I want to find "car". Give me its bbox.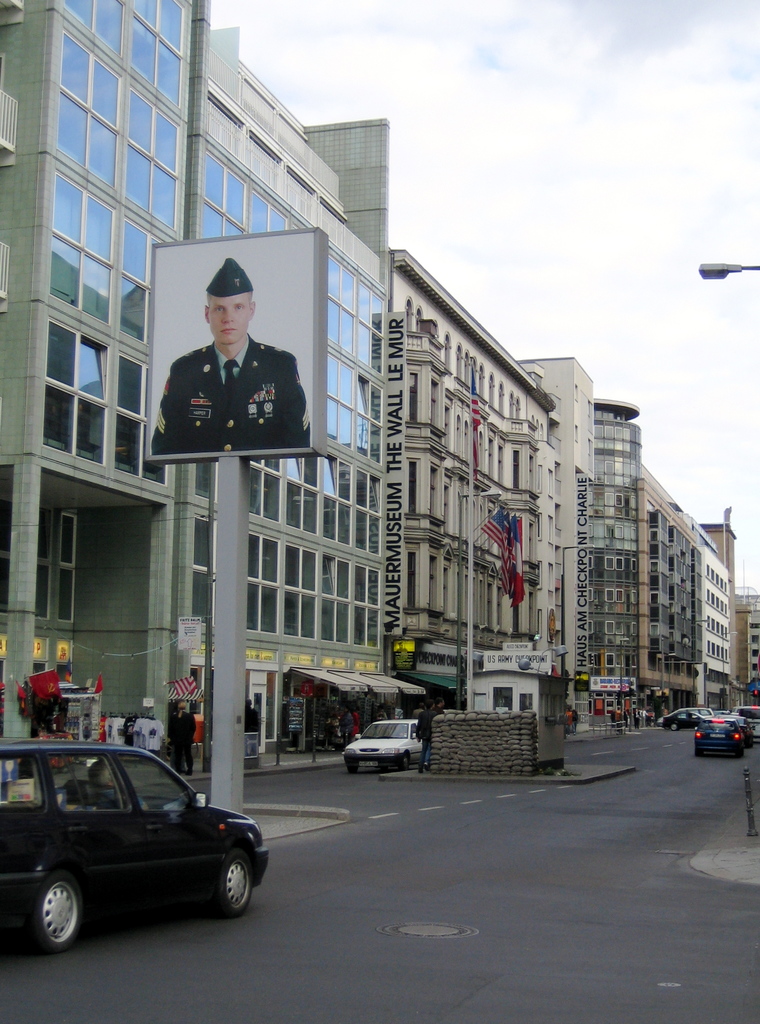
box=[692, 719, 744, 758].
